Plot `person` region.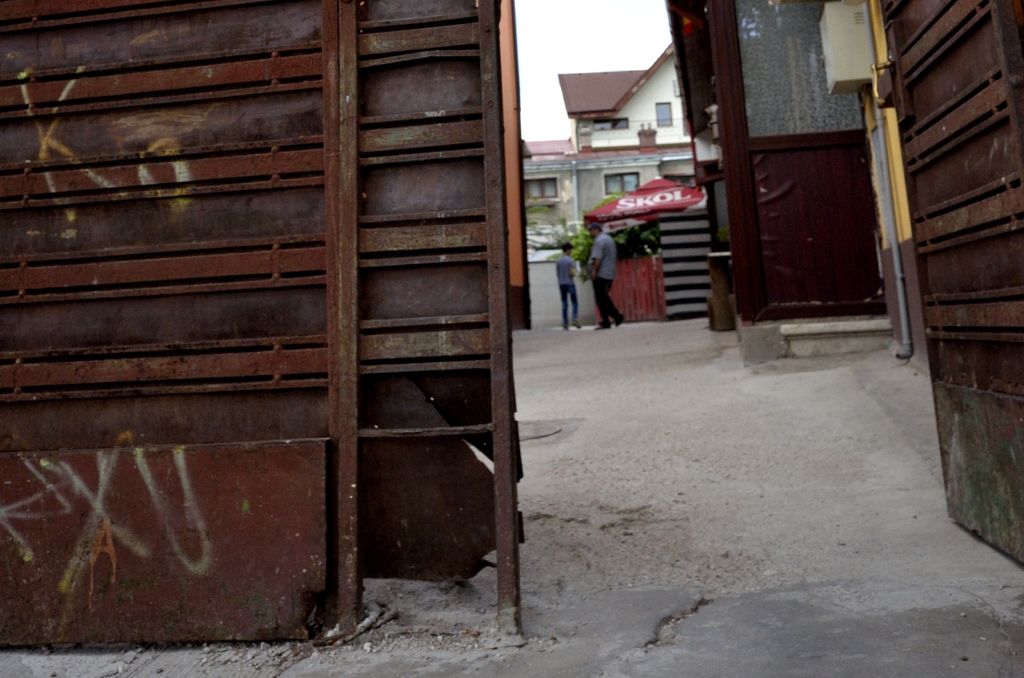
Plotted at 553, 241, 582, 330.
